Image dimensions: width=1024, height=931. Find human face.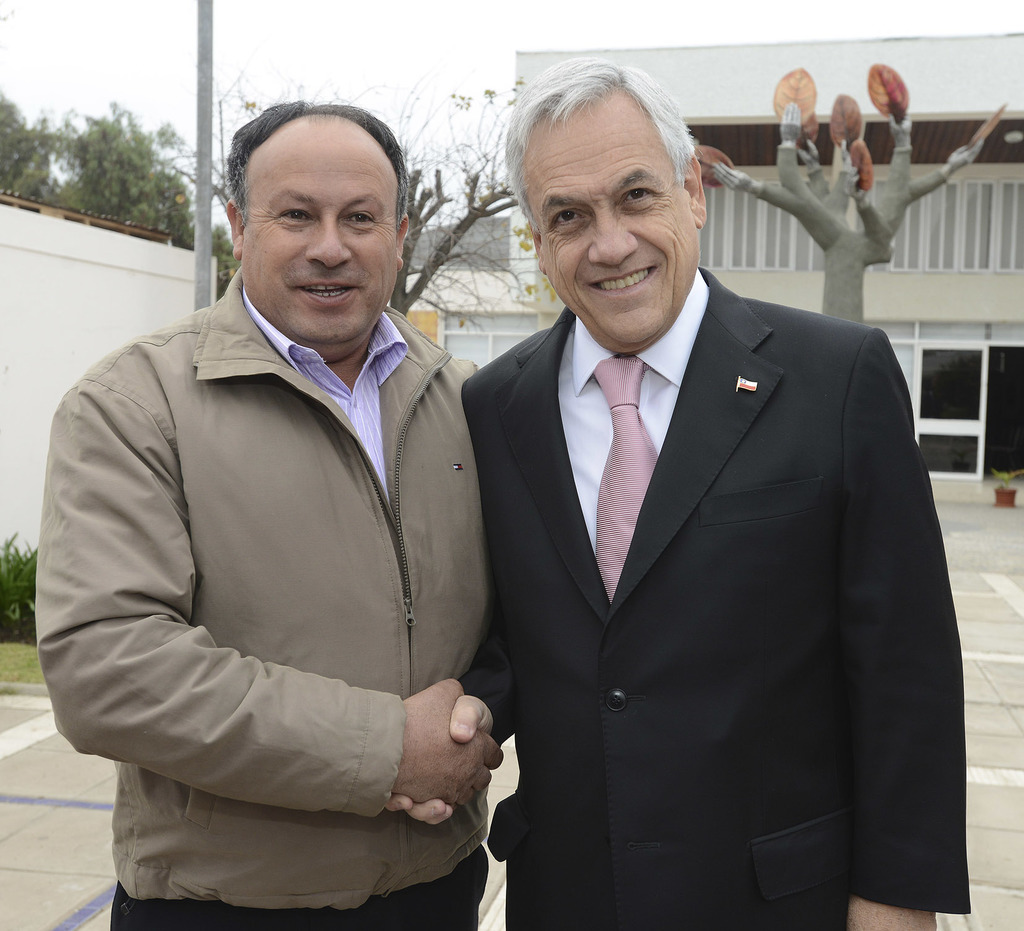
(239, 118, 399, 341).
